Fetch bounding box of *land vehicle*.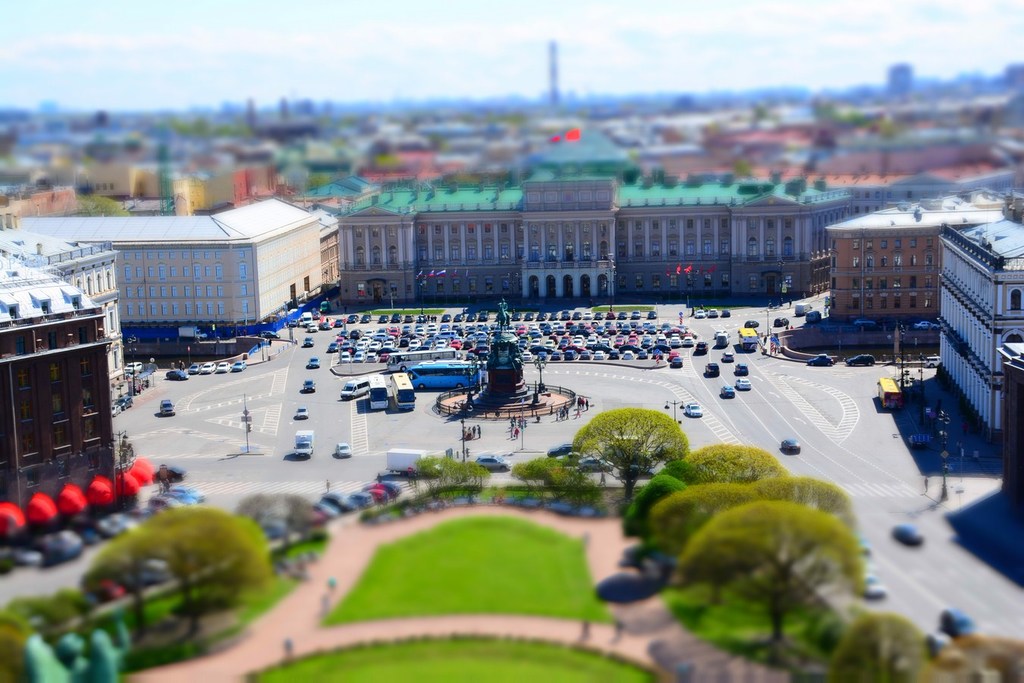
Bbox: locate(412, 364, 478, 389).
